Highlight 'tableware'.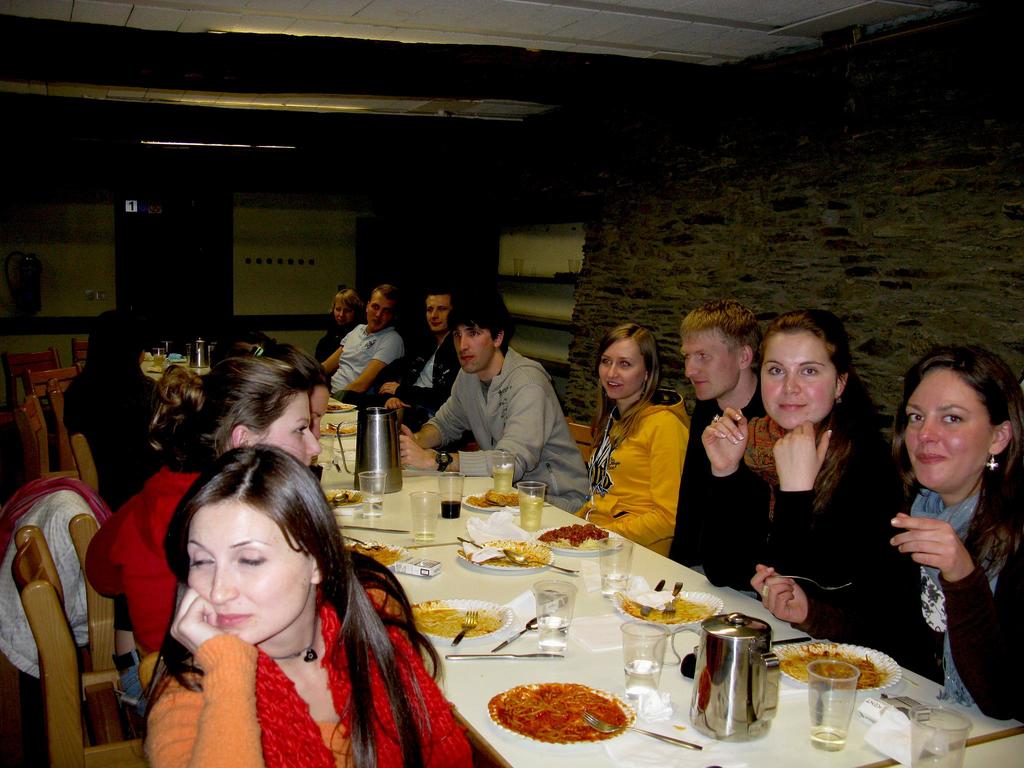
Highlighted region: pyautogui.locateOnScreen(909, 703, 976, 767).
